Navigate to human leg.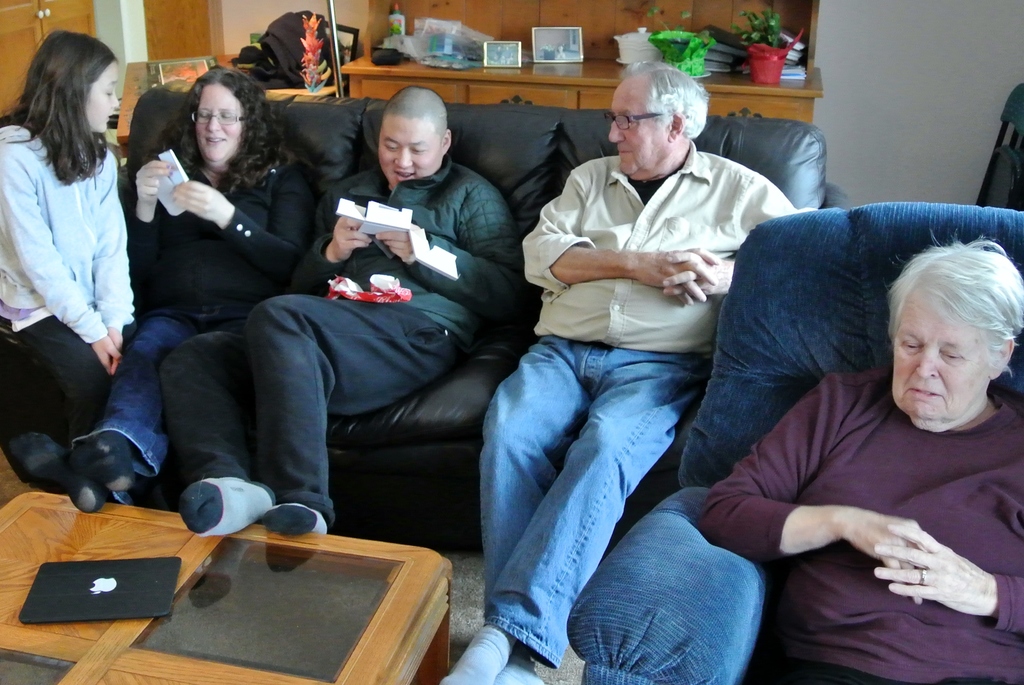
Navigation target: [left=19, top=424, right=168, bottom=510].
